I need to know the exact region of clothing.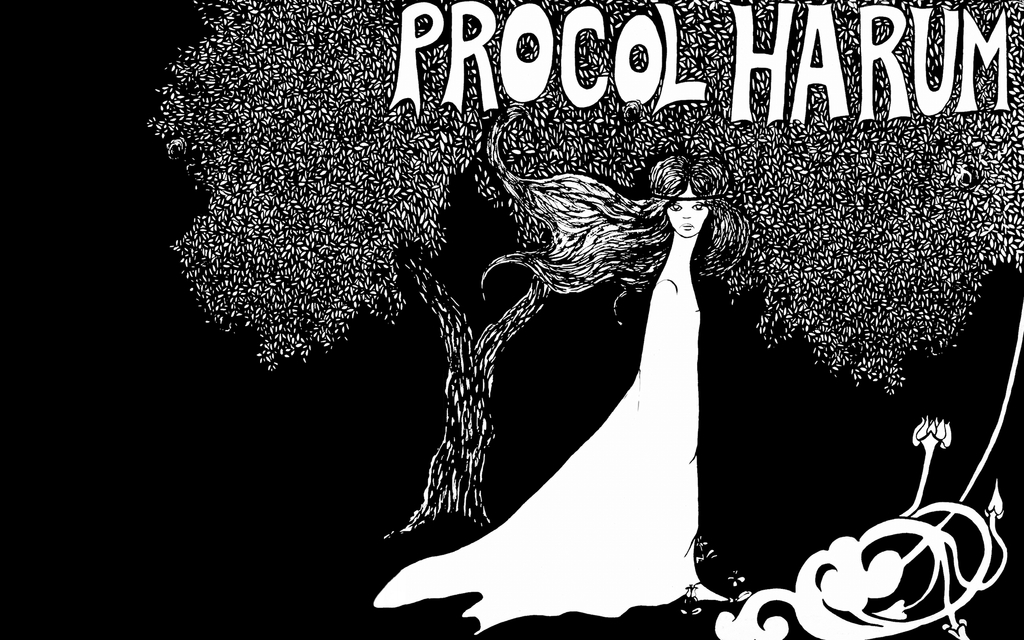
Region: l=379, t=266, r=728, b=637.
